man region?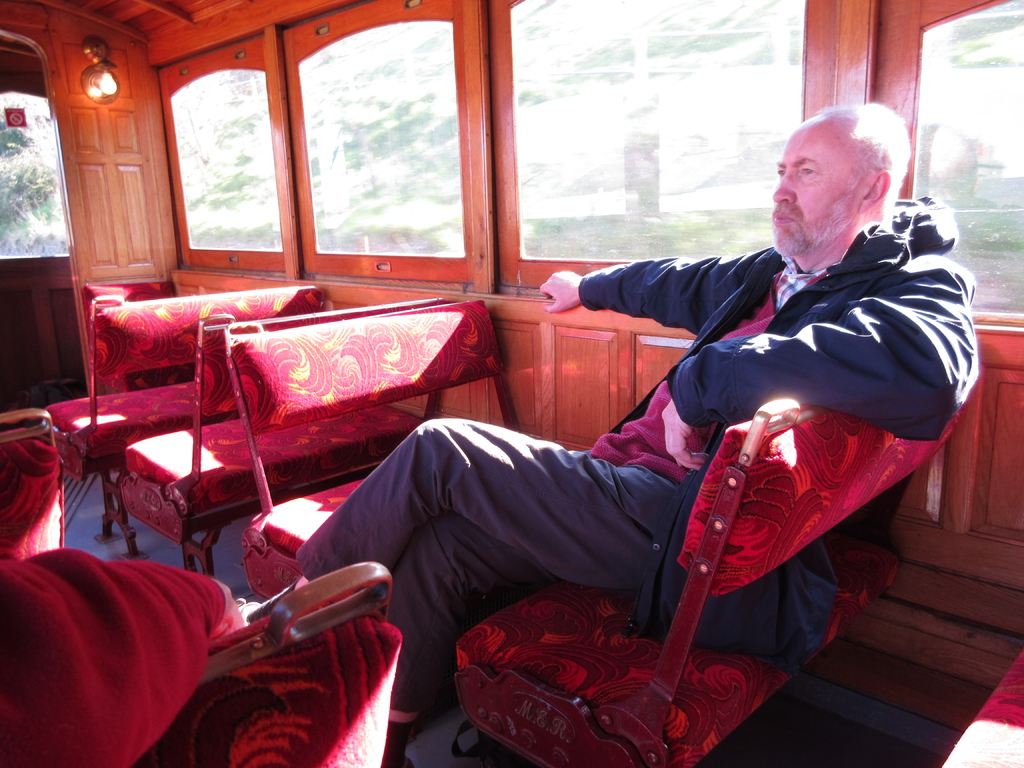
locate(342, 116, 949, 739)
